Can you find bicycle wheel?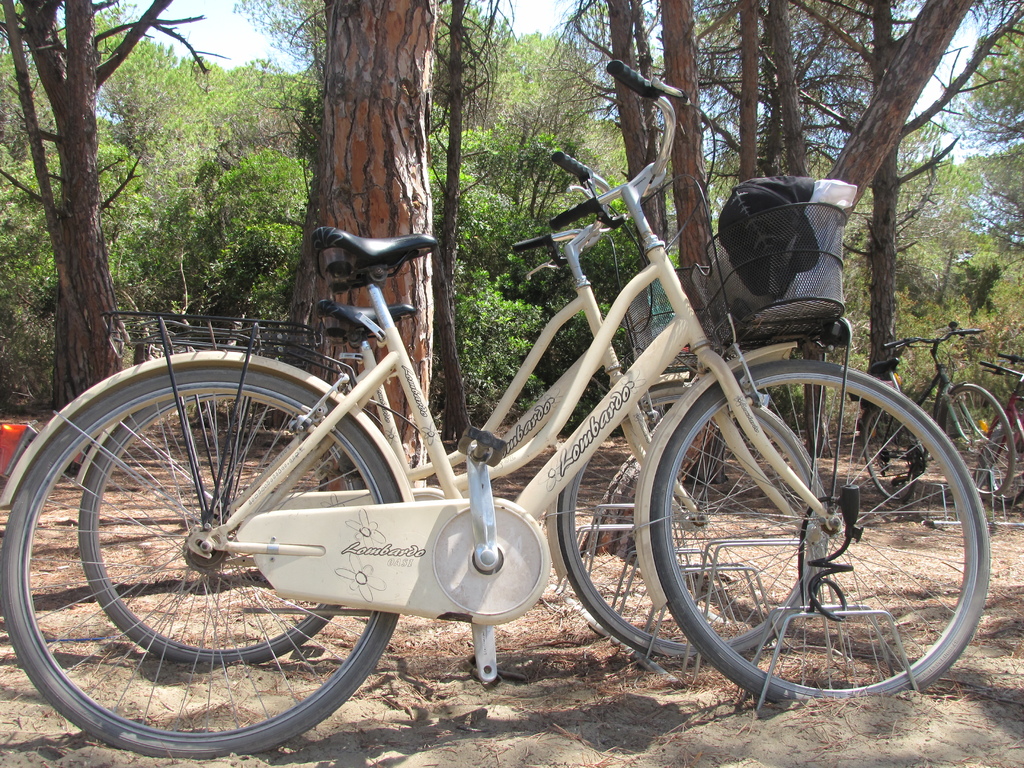
Yes, bounding box: [x1=986, y1=420, x2=1023, y2=509].
